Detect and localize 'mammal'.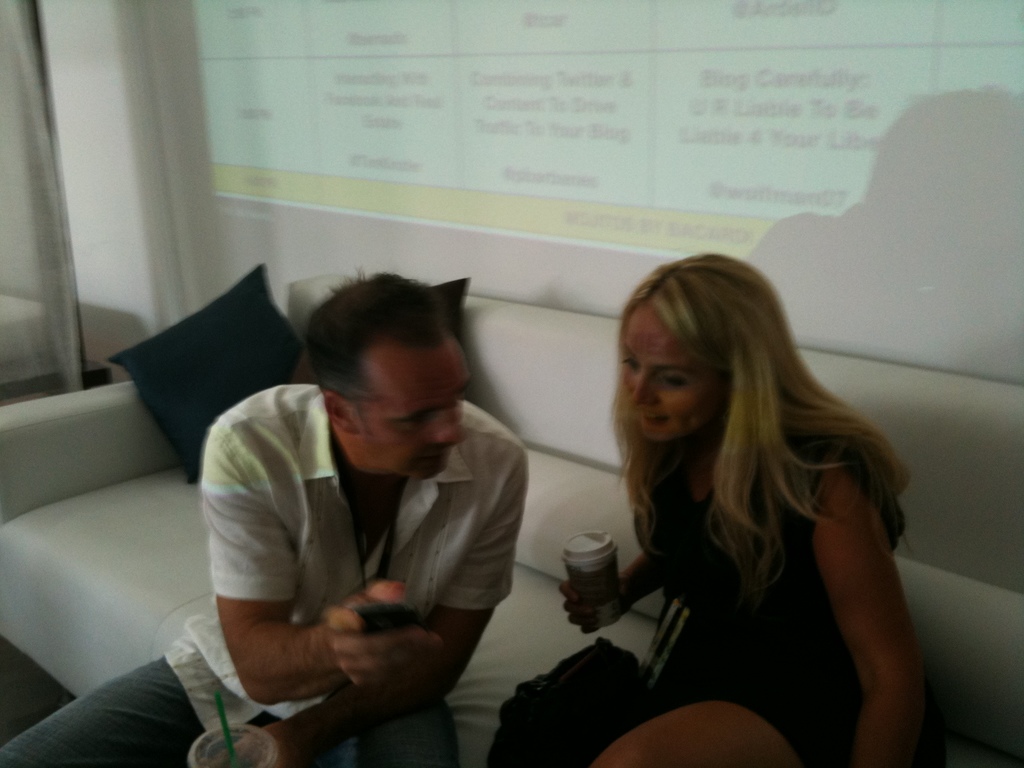
Localized at left=489, top=245, right=925, bottom=767.
